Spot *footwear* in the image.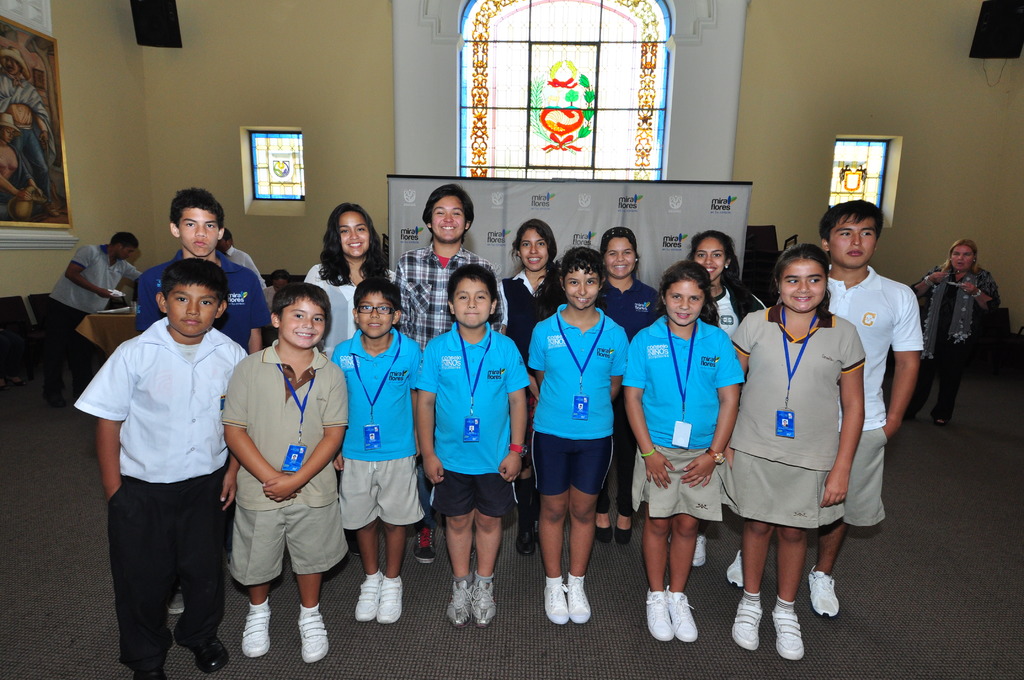
*footwear* found at 732 601 767 652.
